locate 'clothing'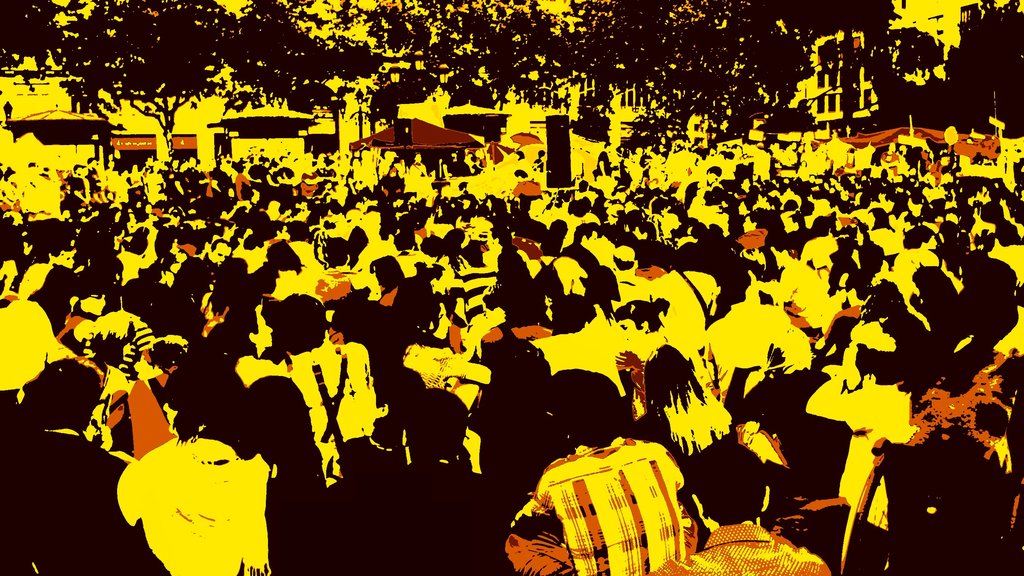
296 326 376 465
